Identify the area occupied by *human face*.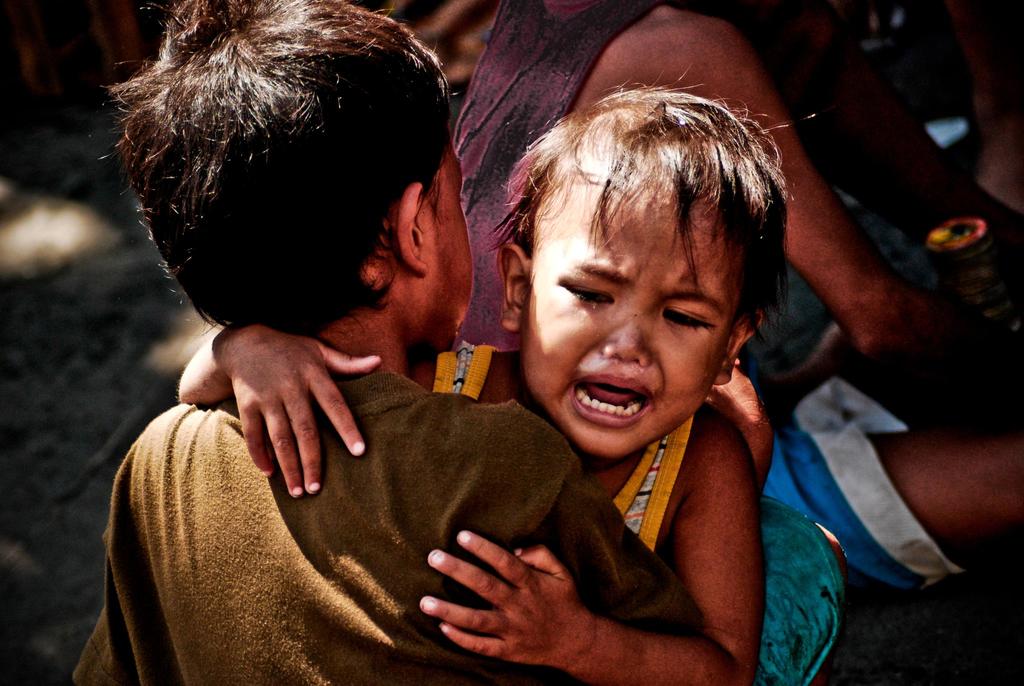
Area: BBox(422, 130, 476, 345).
